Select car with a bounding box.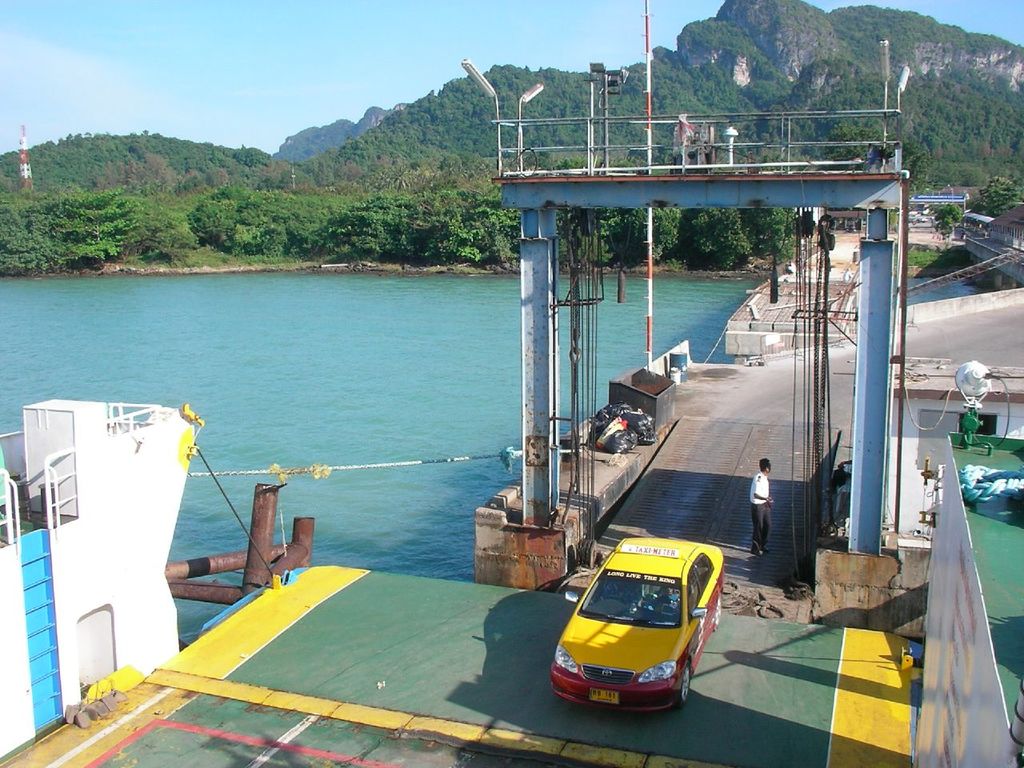
Rect(548, 537, 726, 718).
